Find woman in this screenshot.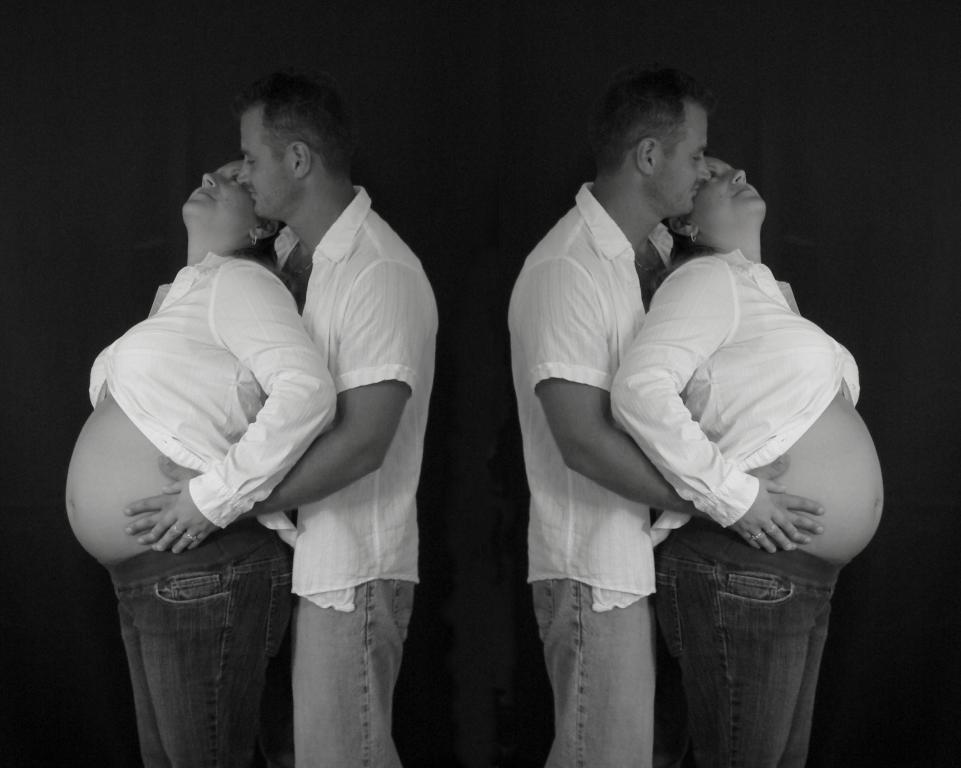
The bounding box for woman is 59 157 340 767.
